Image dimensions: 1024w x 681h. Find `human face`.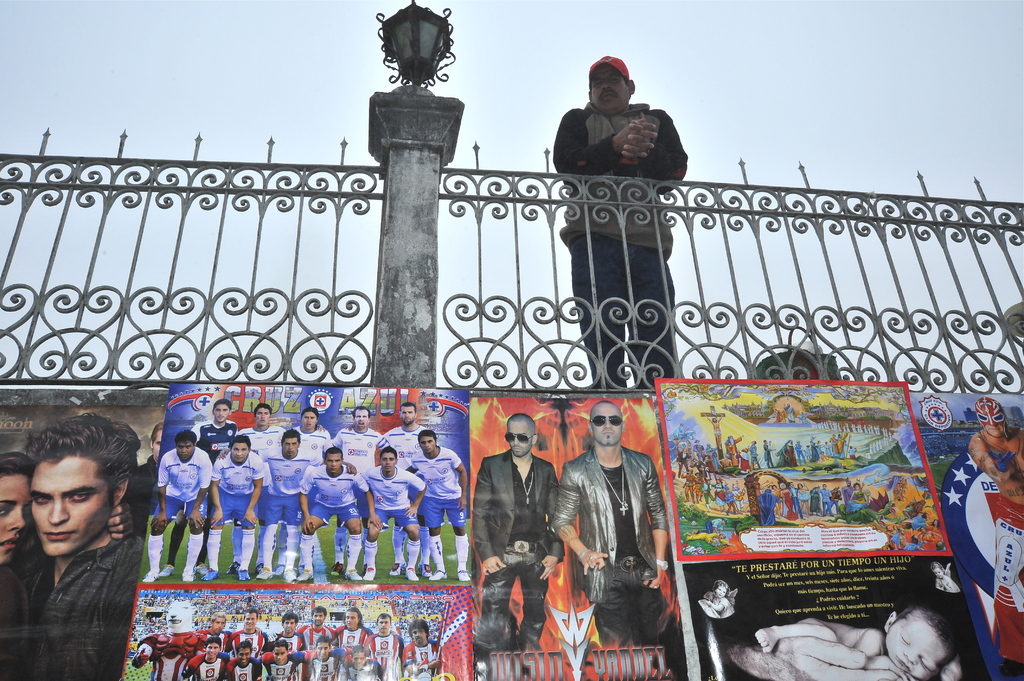
[x1=885, y1=610, x2=950, y2=678].
